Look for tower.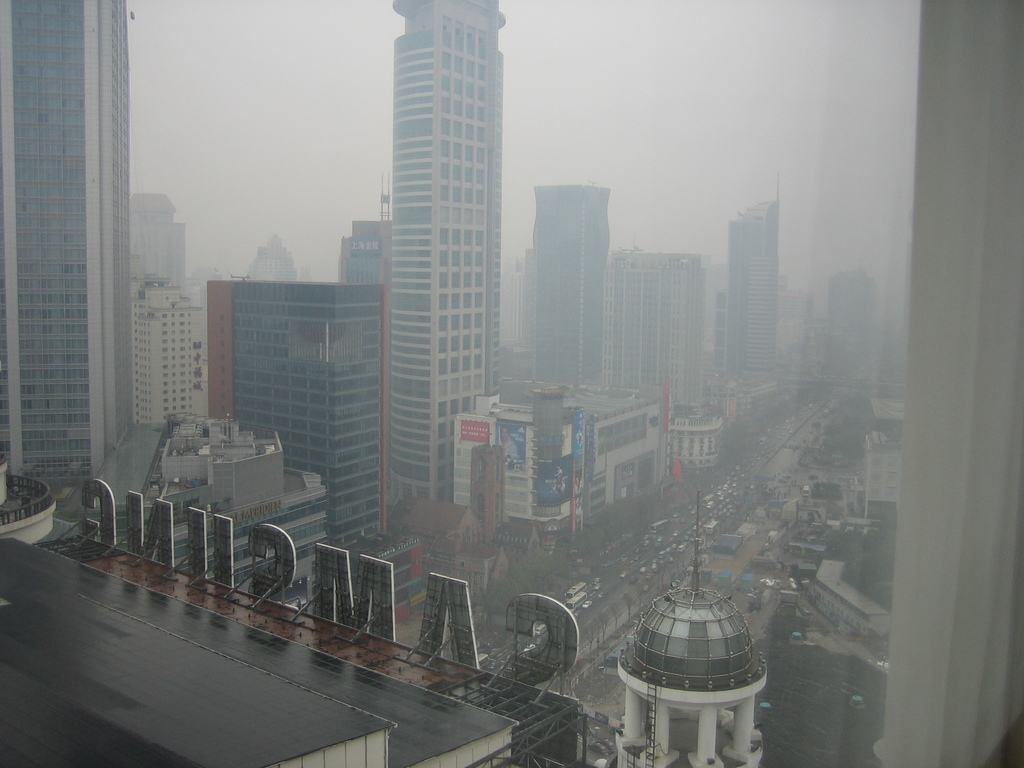
Found: 0,1,133,507.
